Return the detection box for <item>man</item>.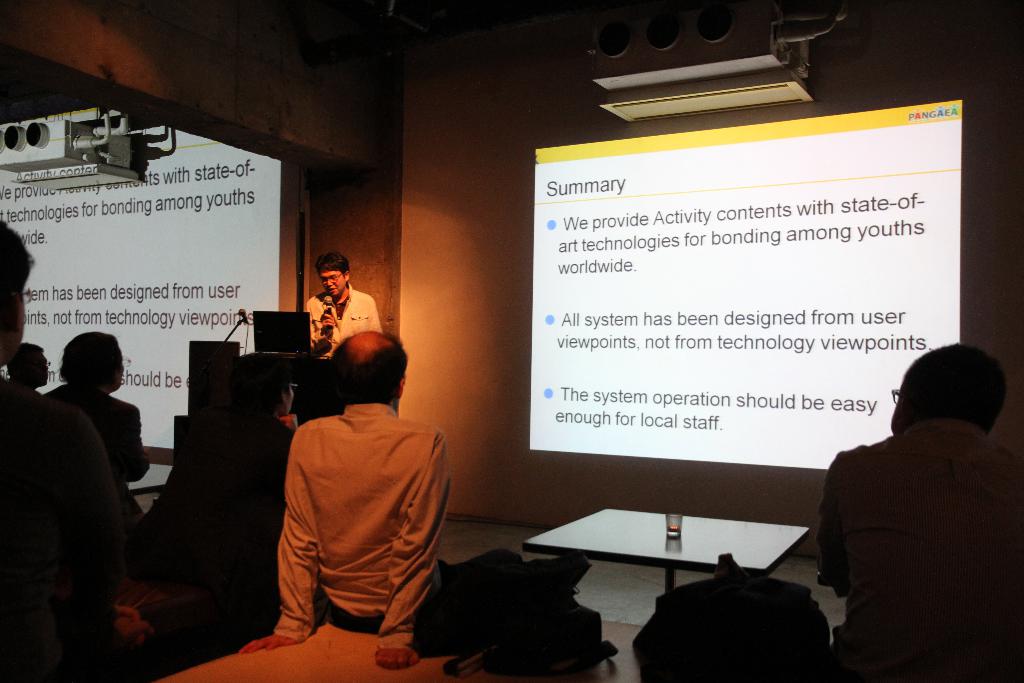
(left=244, top=323, right=535, bottom=678).
